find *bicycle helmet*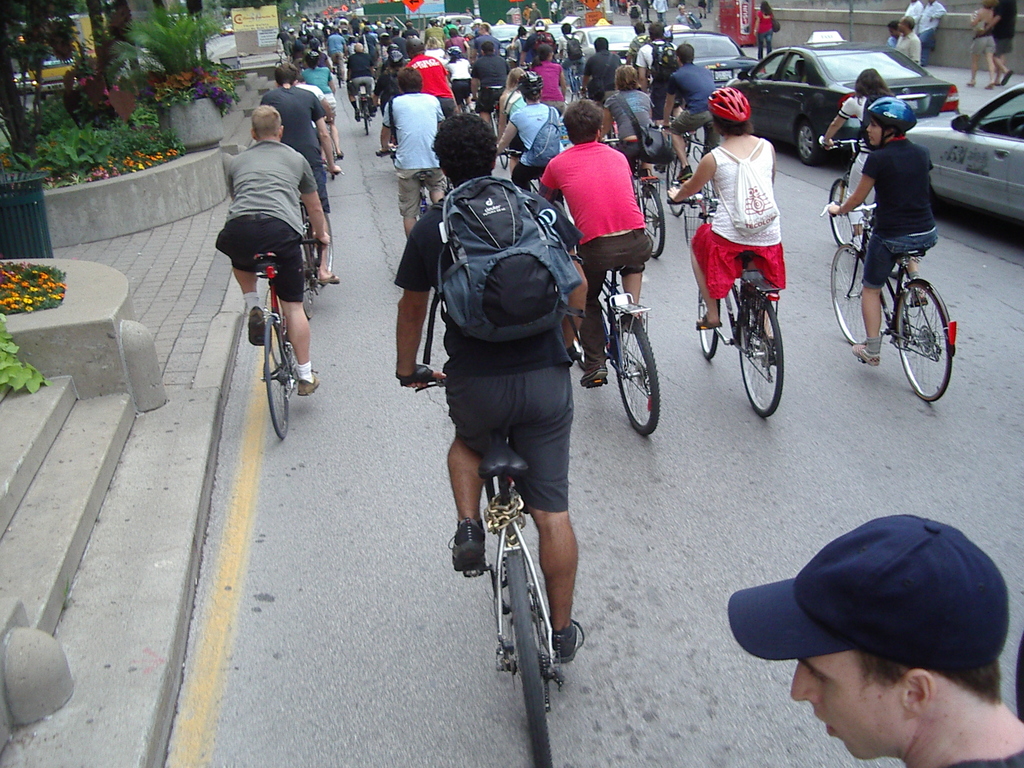
<region>708, 90, 748, 132</region>
